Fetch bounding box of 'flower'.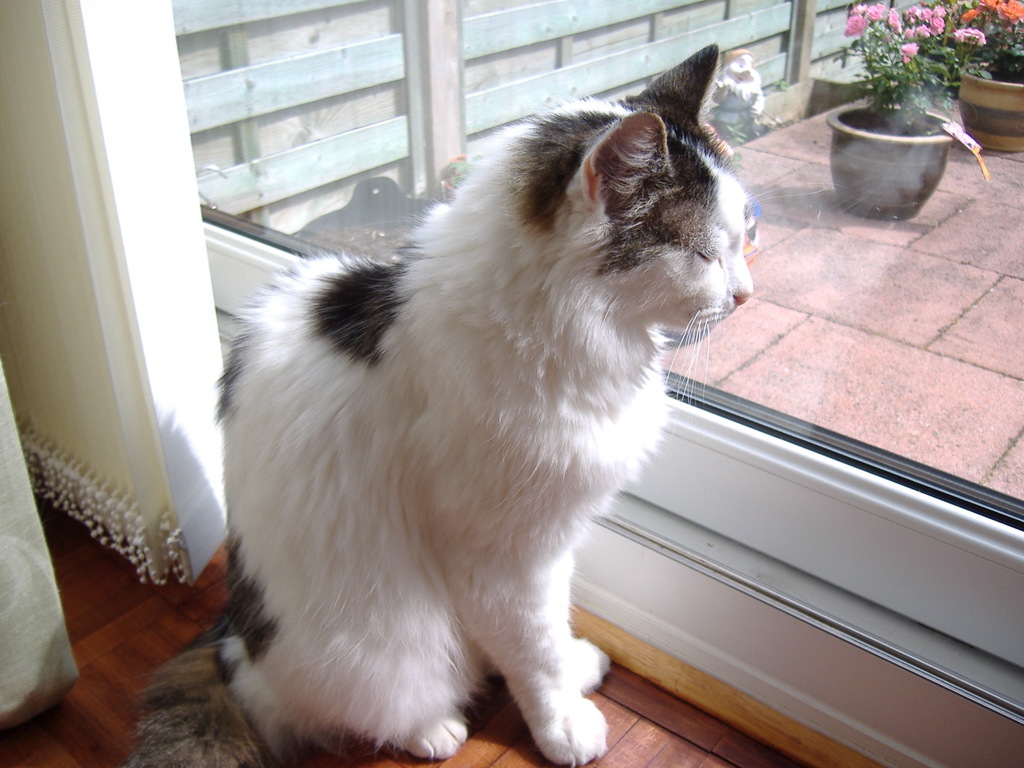
Bbox: rect(846, 19, 870, 38).
